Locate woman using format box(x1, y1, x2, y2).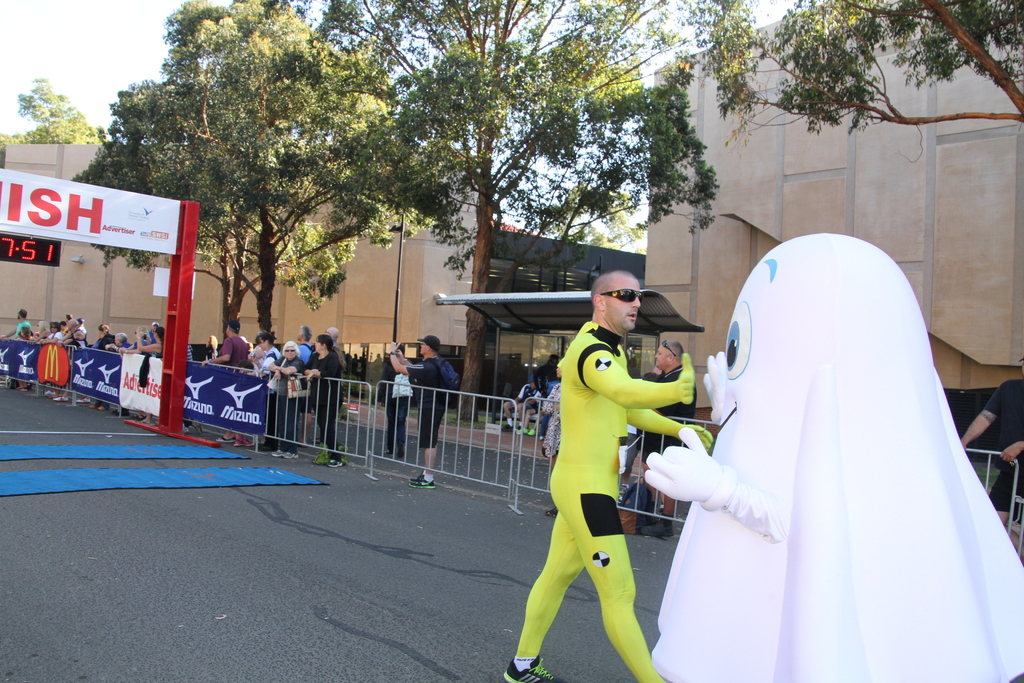
box(305, 334, 346, 468).
